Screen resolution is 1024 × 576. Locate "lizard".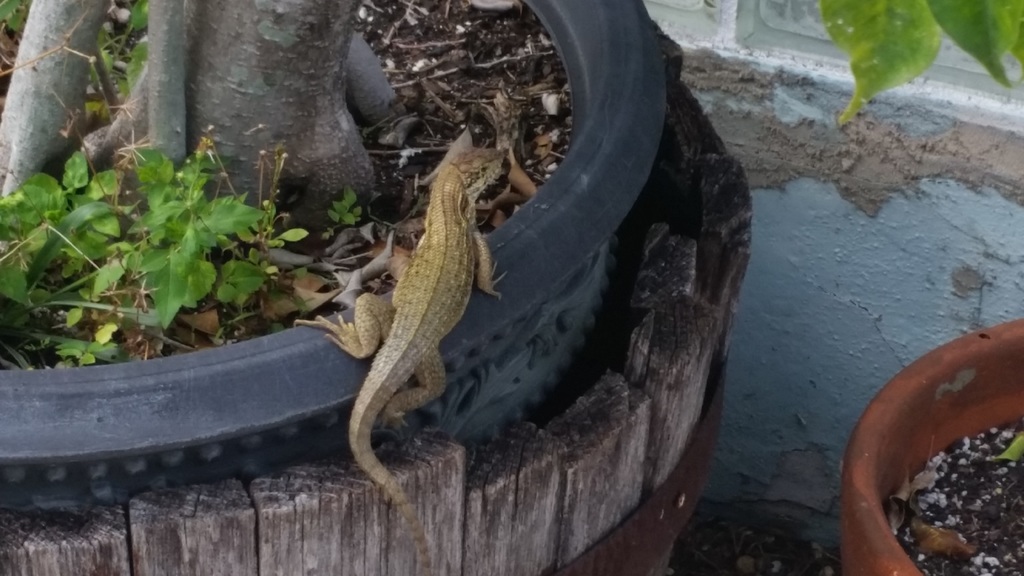
pyautogui.locateOnScreen(273, 122, 509, 497).
